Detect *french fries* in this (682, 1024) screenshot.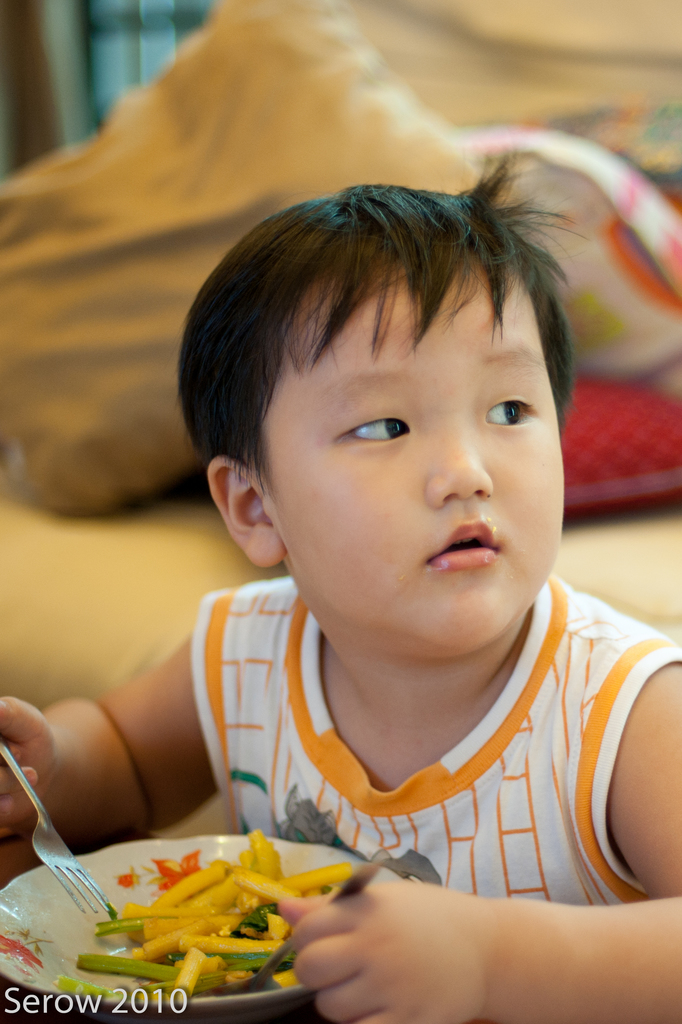
Detection: rect(184, 867, 241, 906).
